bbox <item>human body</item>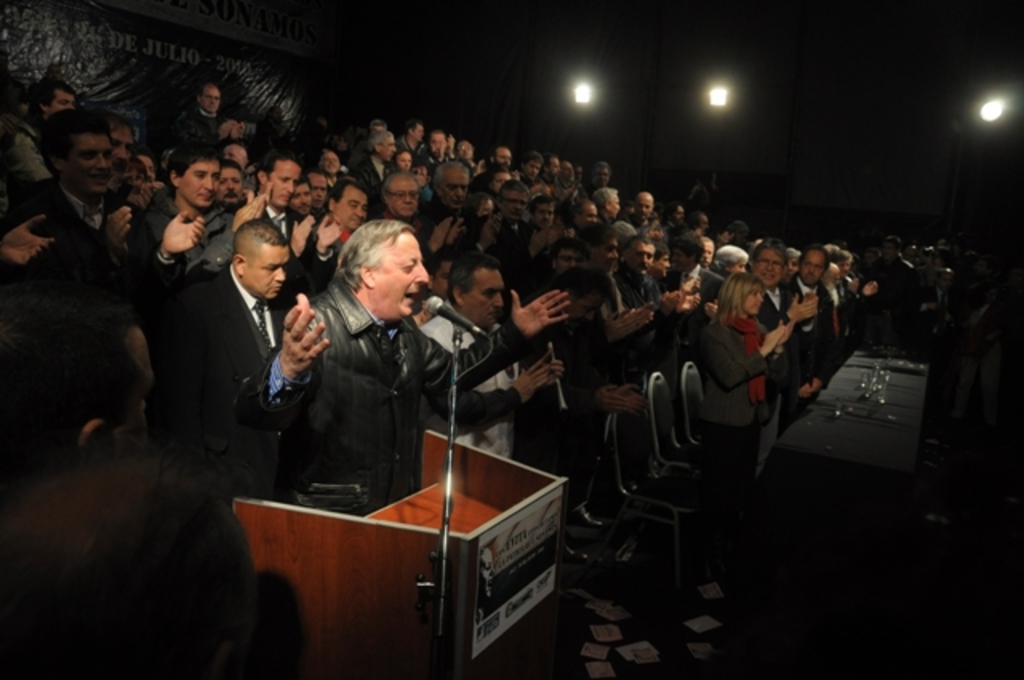
262:221:498:672
